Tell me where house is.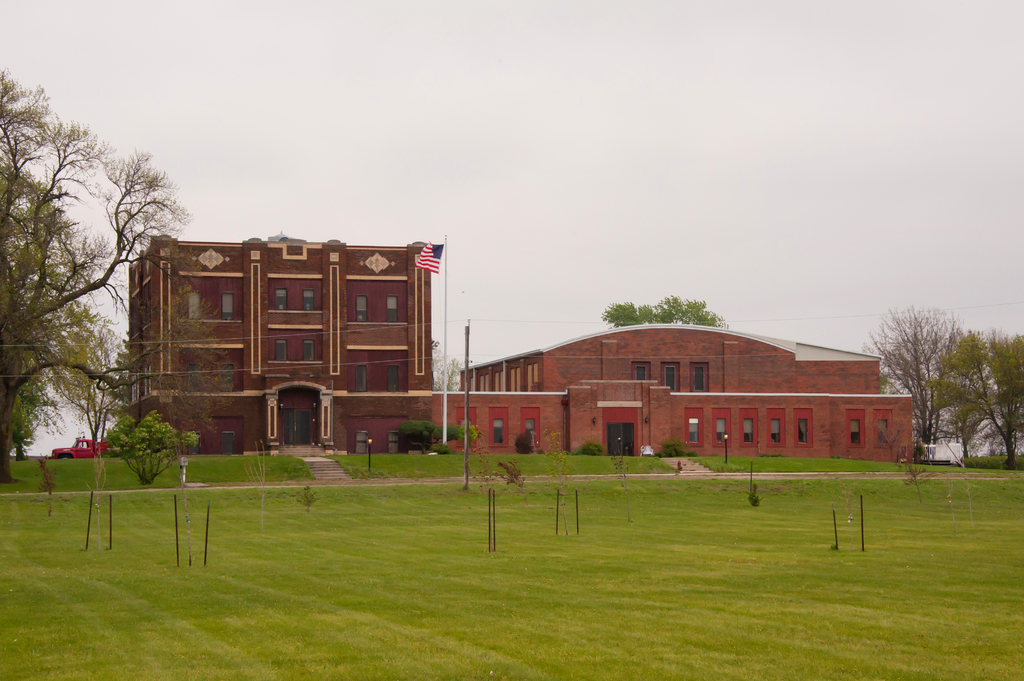
house is at box(116, 224, 466, 463).
